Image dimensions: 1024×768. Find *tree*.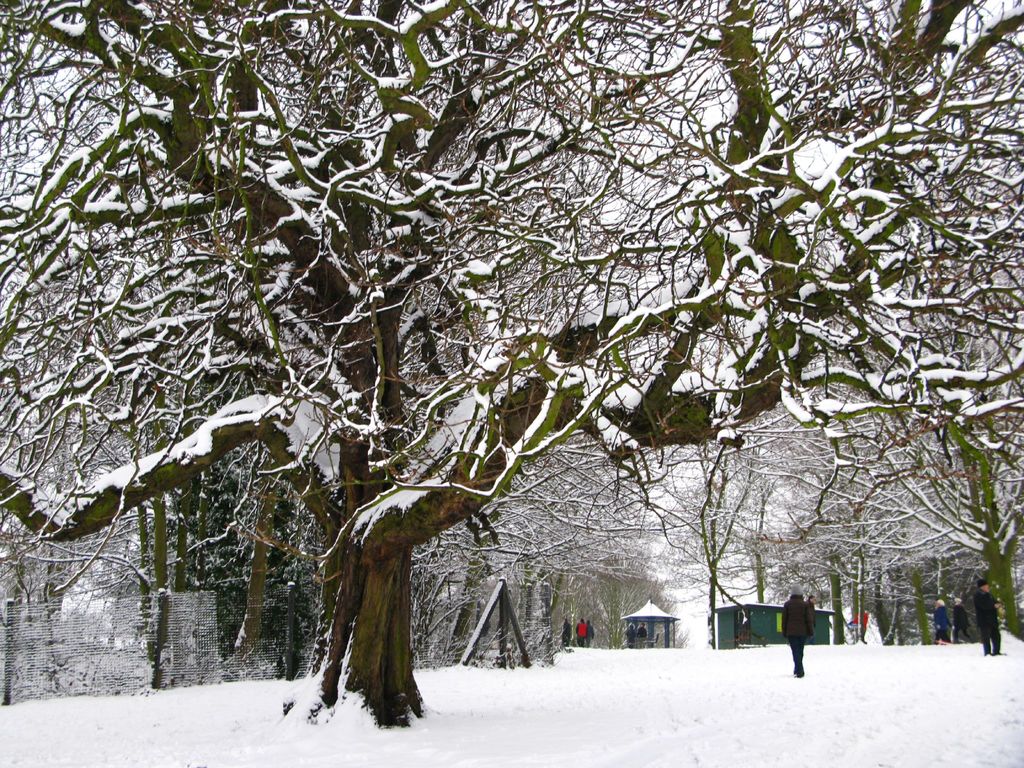
[488,474,569,653].
